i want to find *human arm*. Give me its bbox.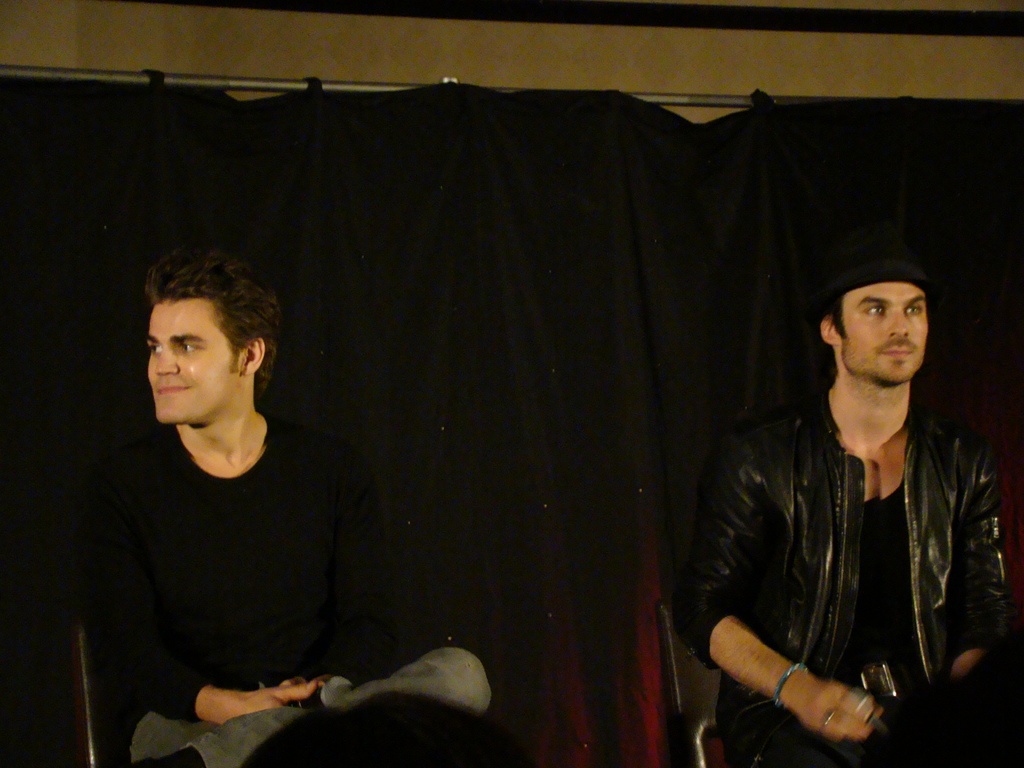
Rect(710, 612, 938, 767).
